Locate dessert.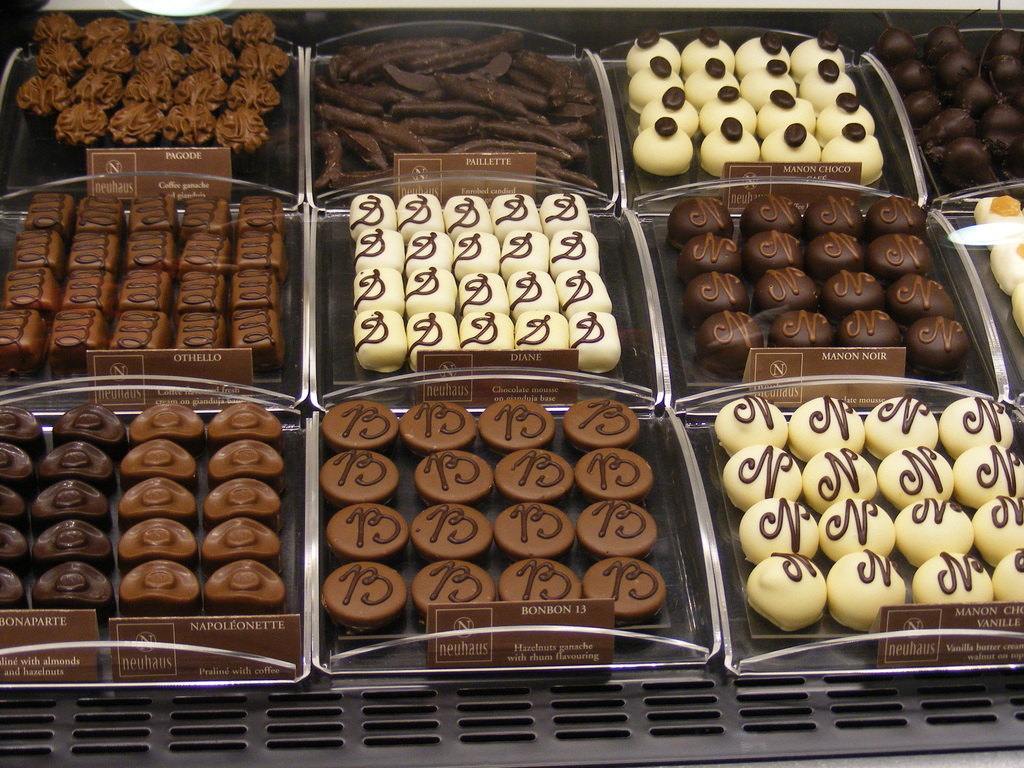
Bounding box: bbox=[616, 37, 908, 206].
